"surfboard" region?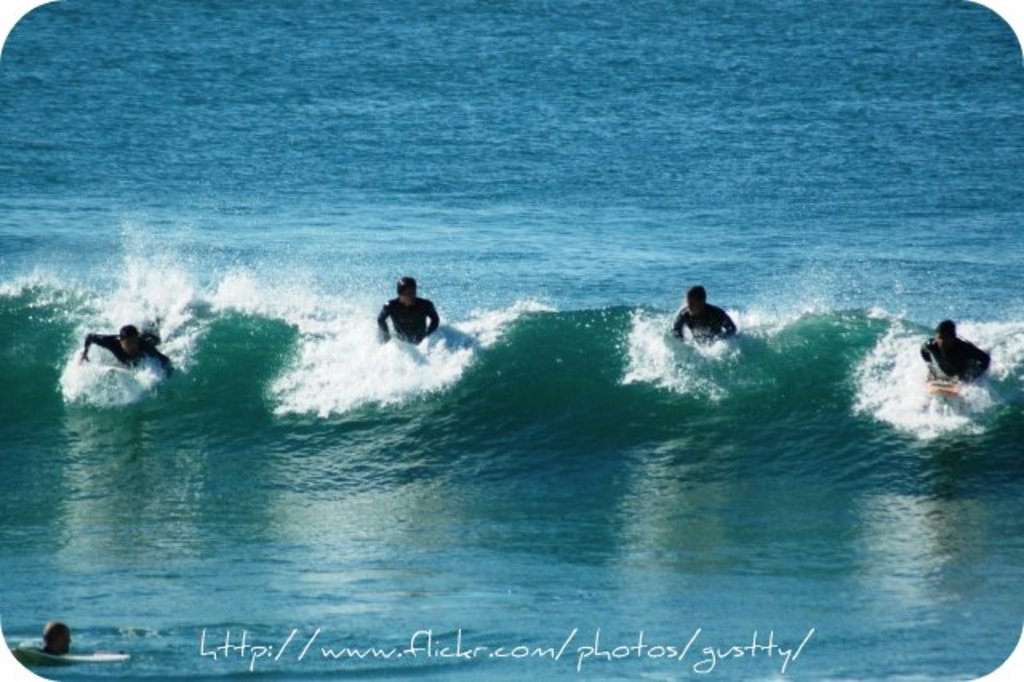
922, 381, 955, 397
